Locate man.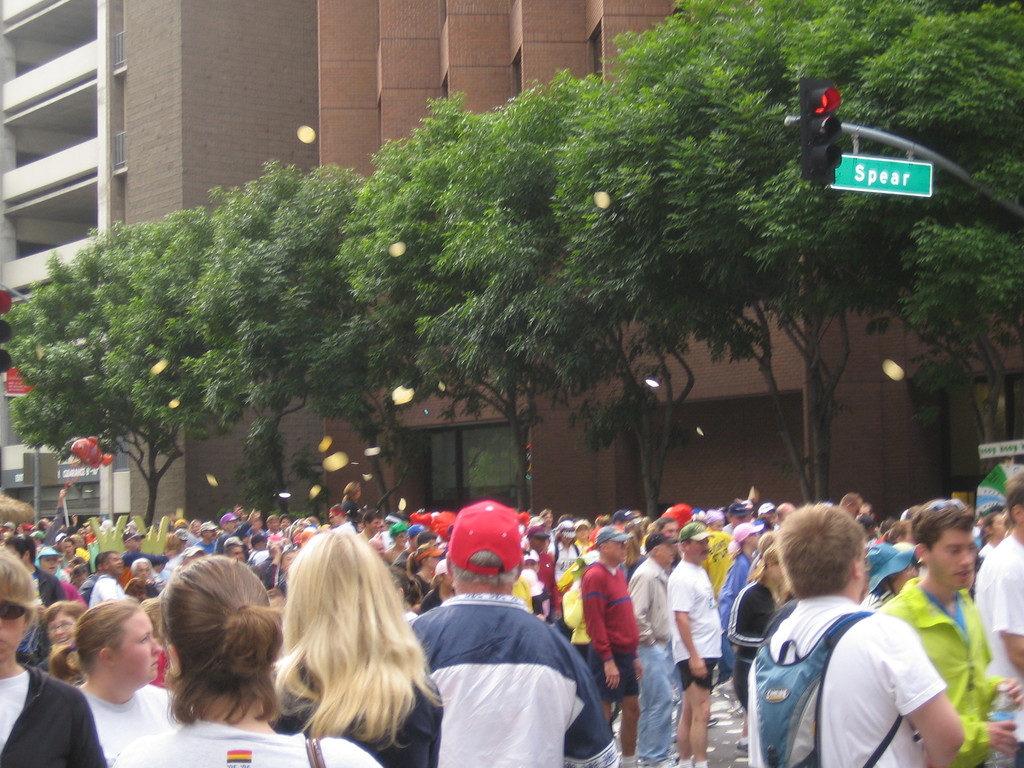
Bounding box: (x1=410, y1=503, x2=620, y2=767).
